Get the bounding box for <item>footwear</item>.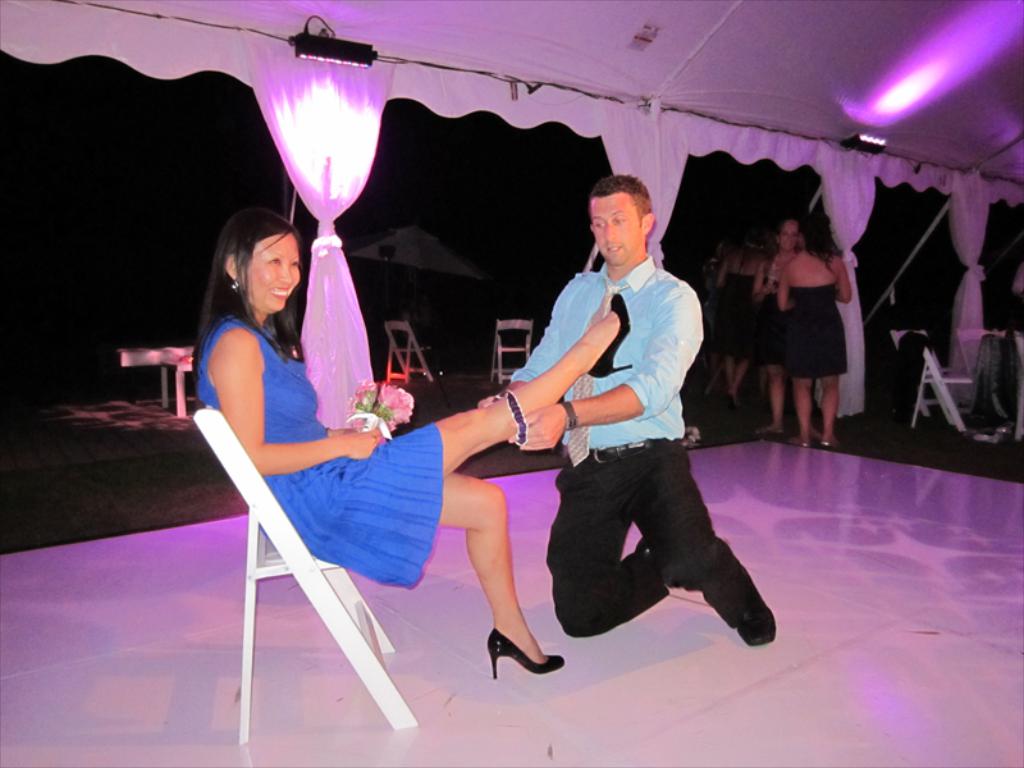
select_region(724, 591, 777, 650).
